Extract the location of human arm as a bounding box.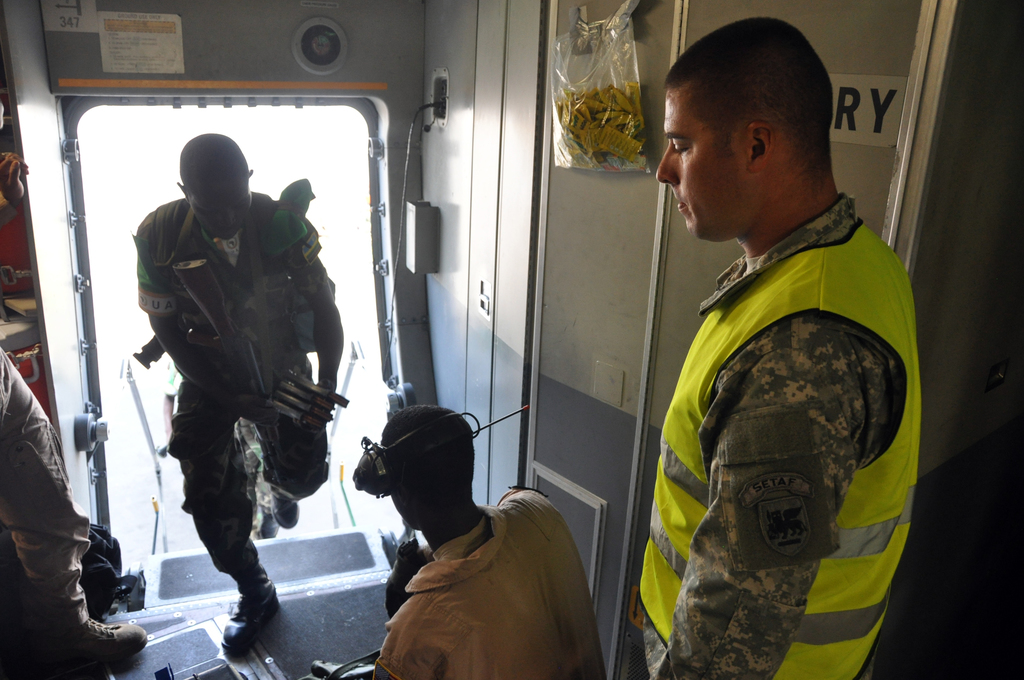
x1=285 y1=214 x2=347 y2=435.
